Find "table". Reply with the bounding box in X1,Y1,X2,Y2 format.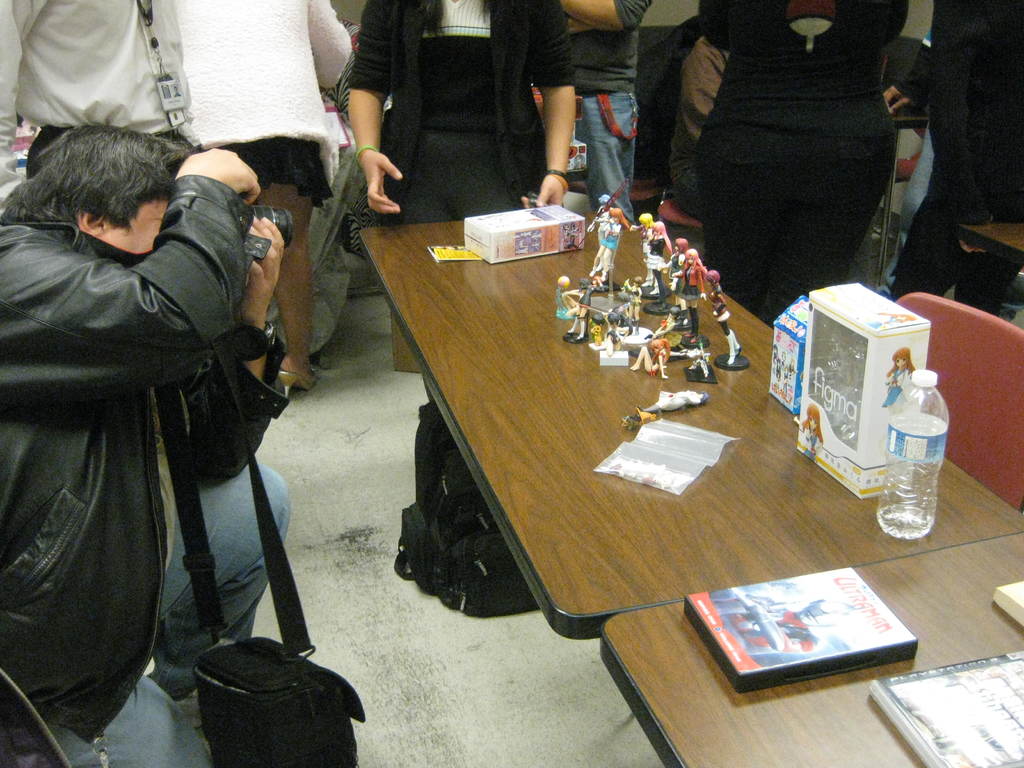
324,189,955,735.
